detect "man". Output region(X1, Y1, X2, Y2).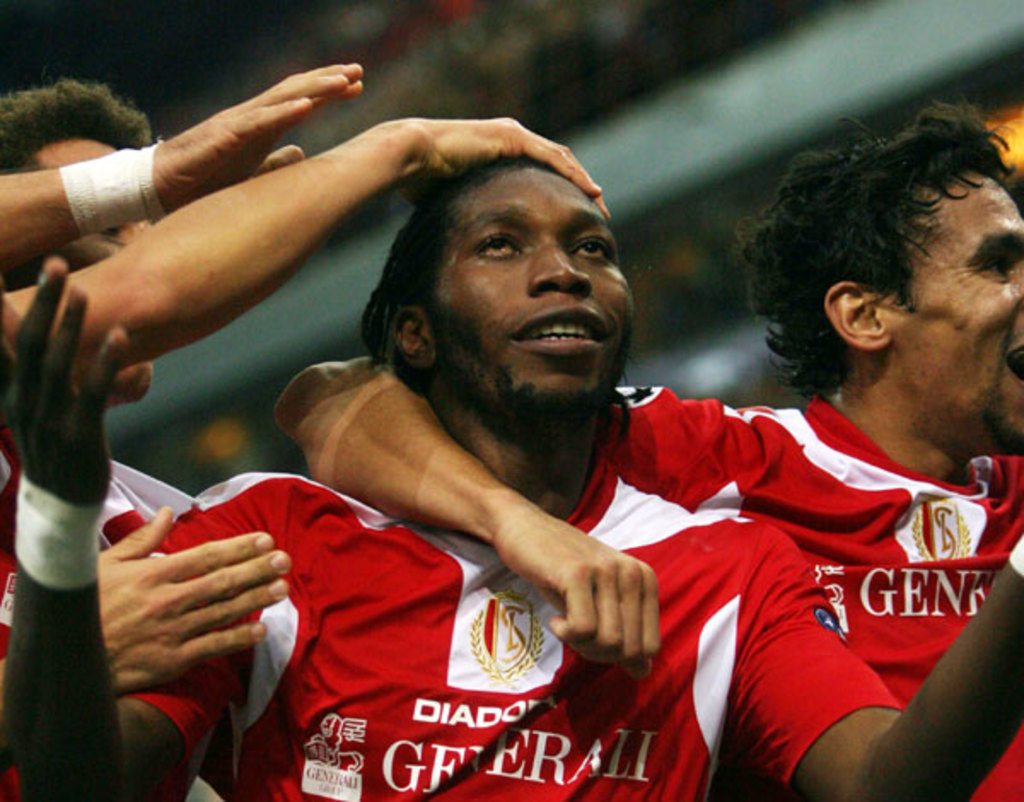
region(0, 152, 1022, 800).
